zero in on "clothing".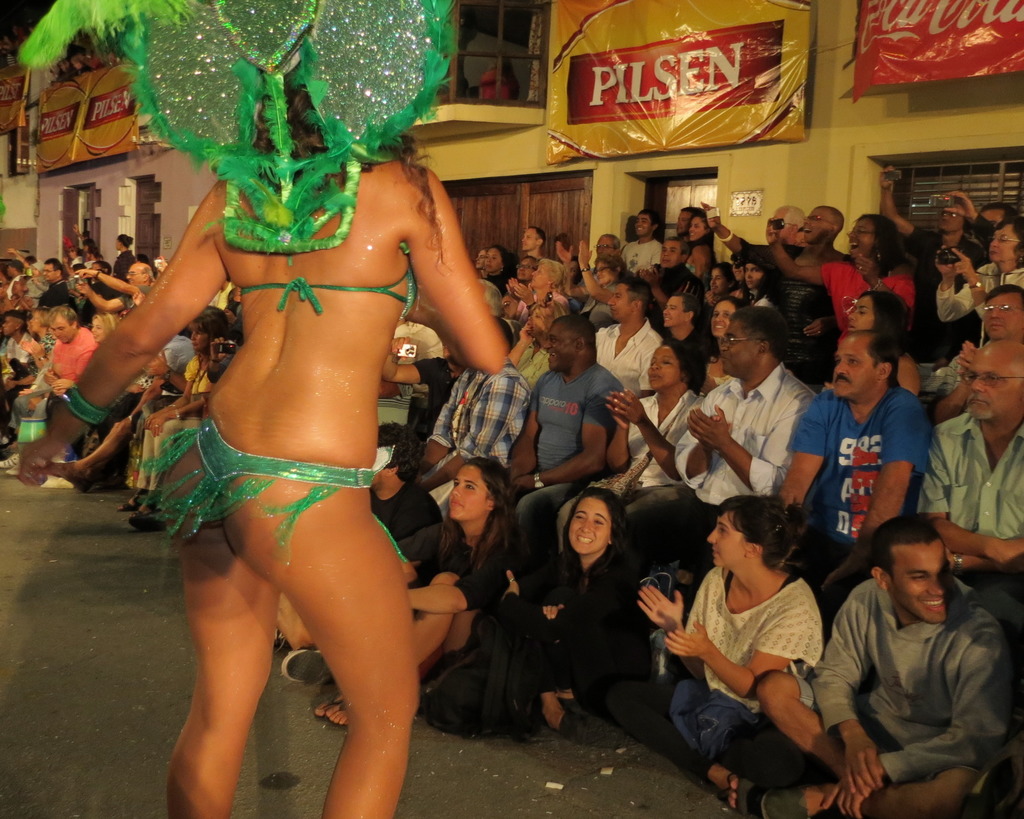
Zeroed in: [x1=0, y1=332, x2=25, y2=398].
